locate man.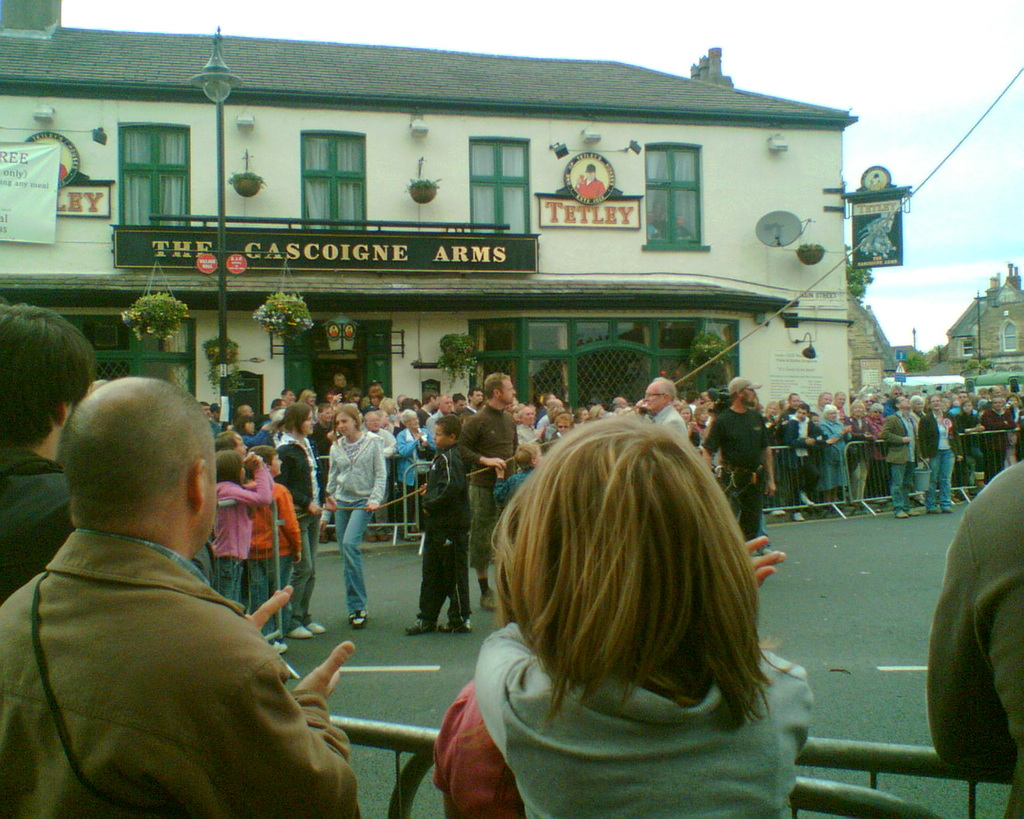
Bounding box: 811, 392, 832, 421.
